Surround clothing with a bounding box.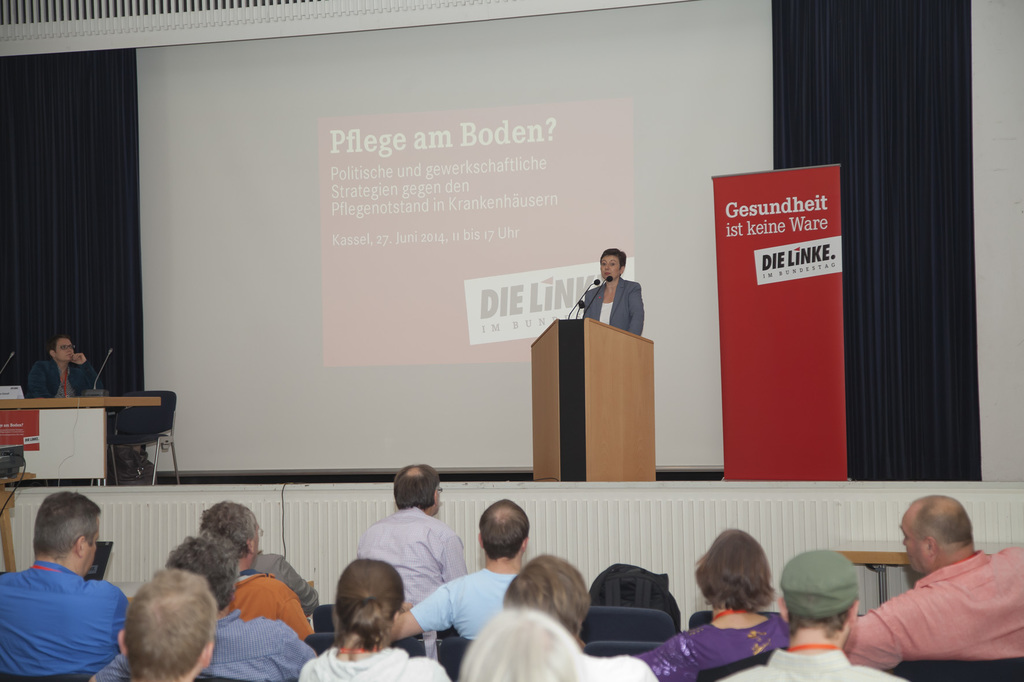
(298, 637, 465, 681).
